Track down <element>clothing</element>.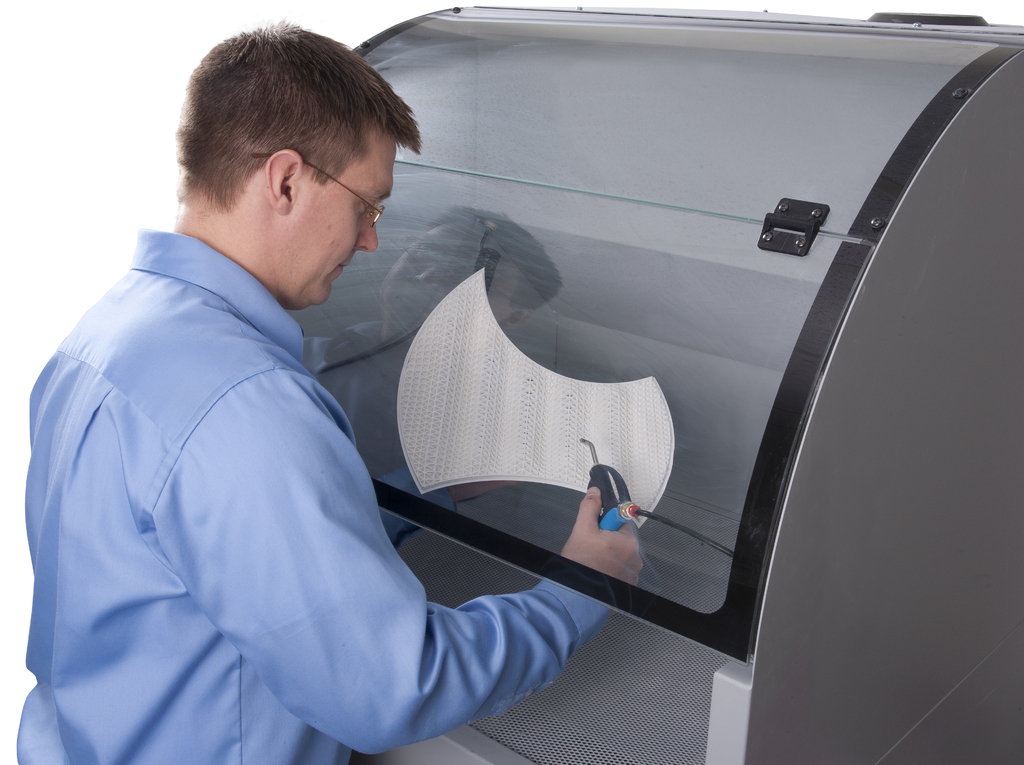
Tracked to [x1=22, y1=187, x2=541, y2=757].
